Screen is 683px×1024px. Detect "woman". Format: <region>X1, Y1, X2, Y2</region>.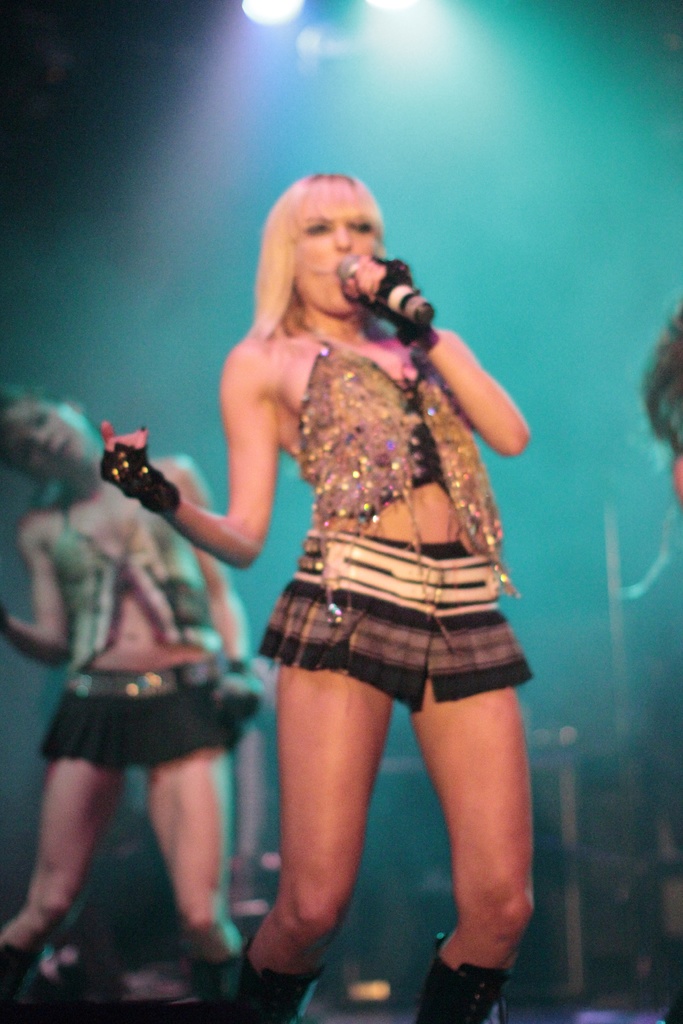
<region>0, 386, 262, 1023</region>.
